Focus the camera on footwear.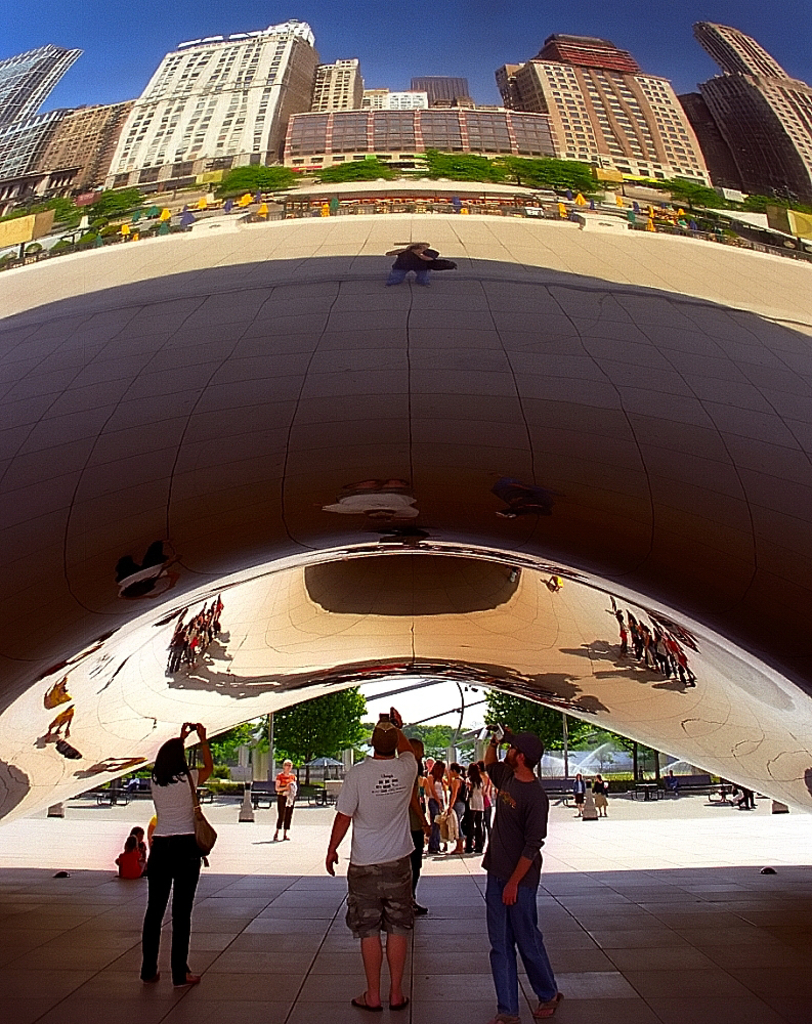
Focus region: (351,989,381,1011).
